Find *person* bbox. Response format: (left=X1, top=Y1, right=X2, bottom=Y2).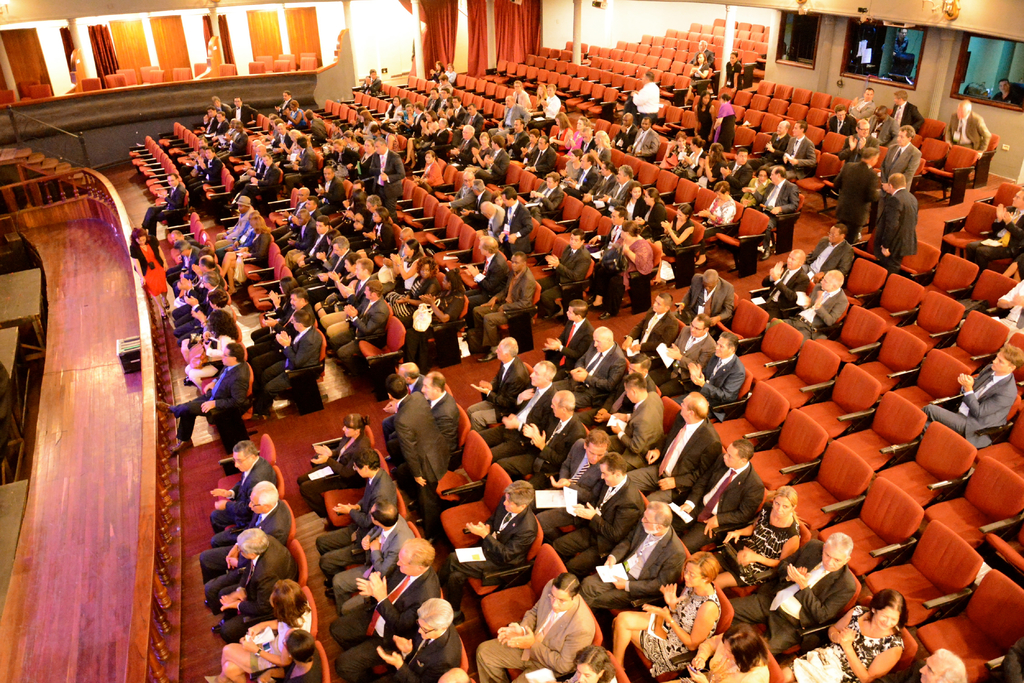
(left=589, top=376, right=666, bottom=470).
